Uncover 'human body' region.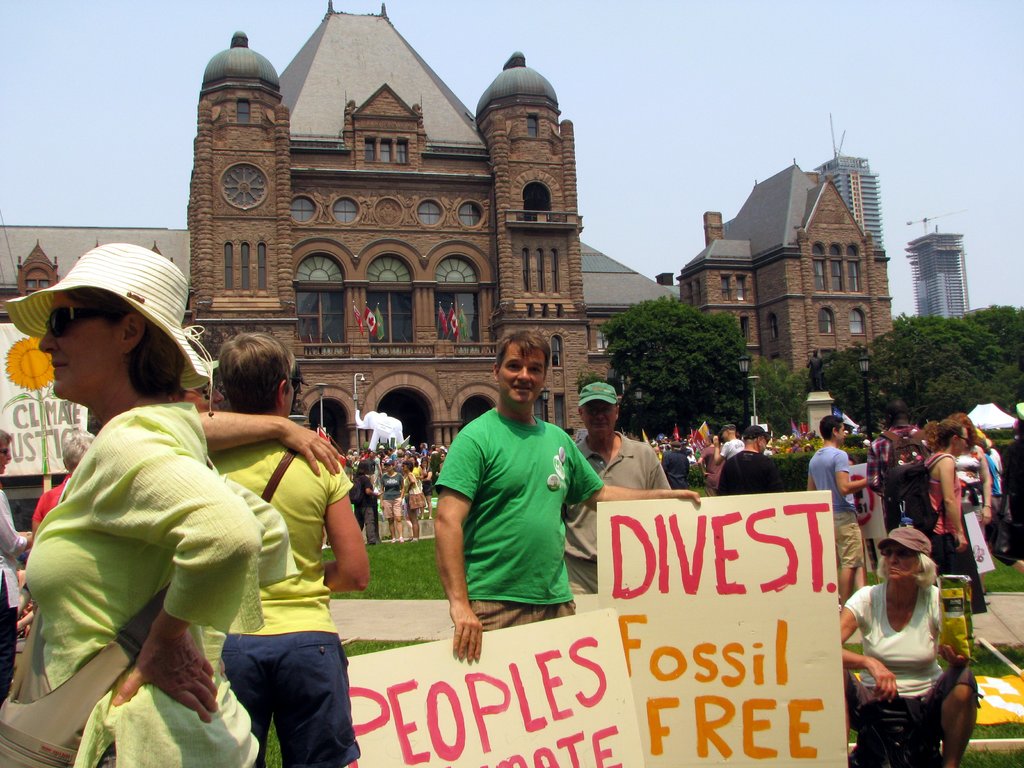
Uncovered: 716/437/745/462.
